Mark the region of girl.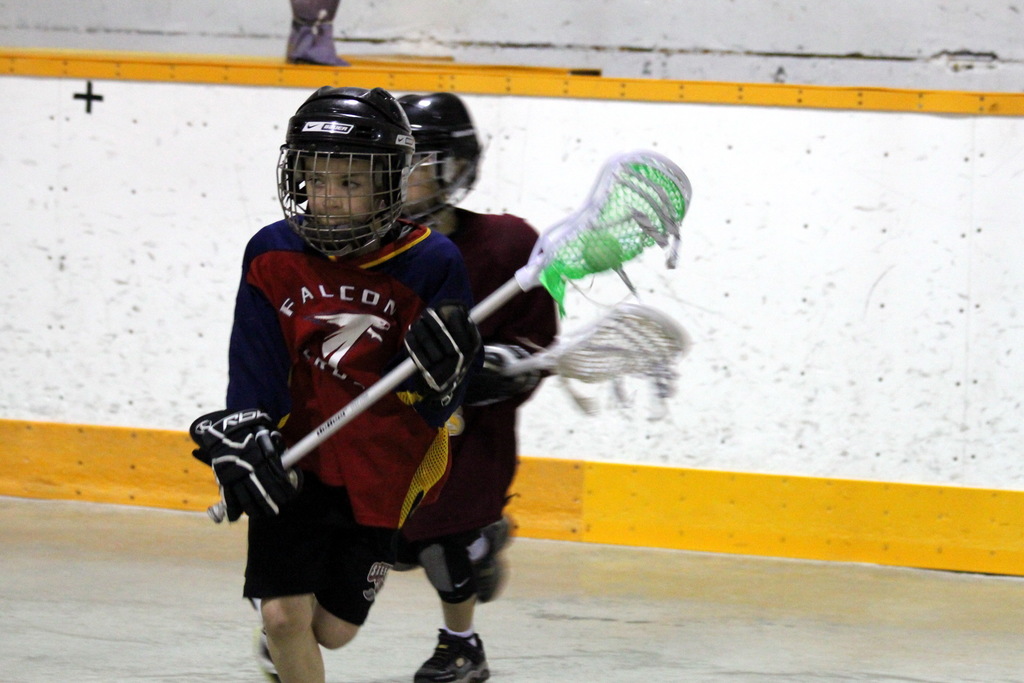
Region: (x1=188, y1=84, x2=484, y2=682).
